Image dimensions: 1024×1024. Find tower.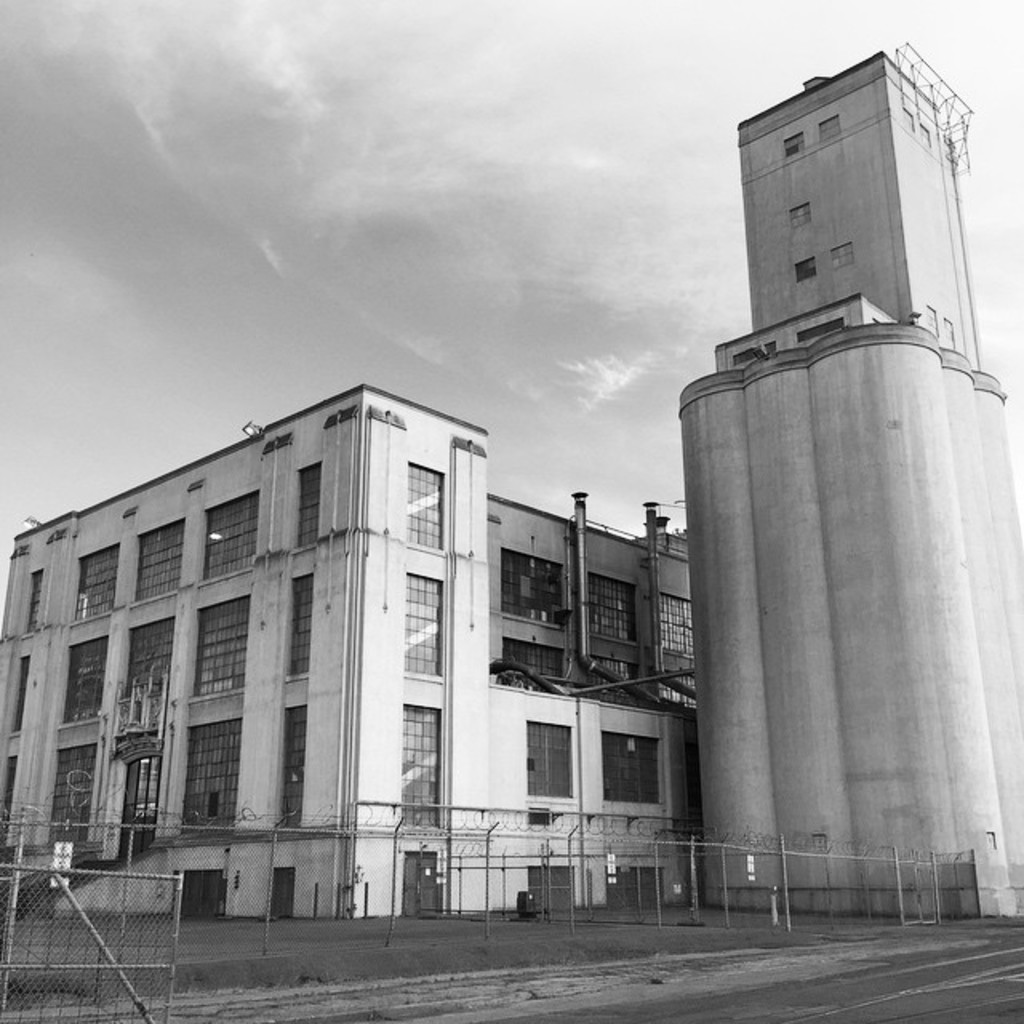
box=[682, 54, 1018, 872].
